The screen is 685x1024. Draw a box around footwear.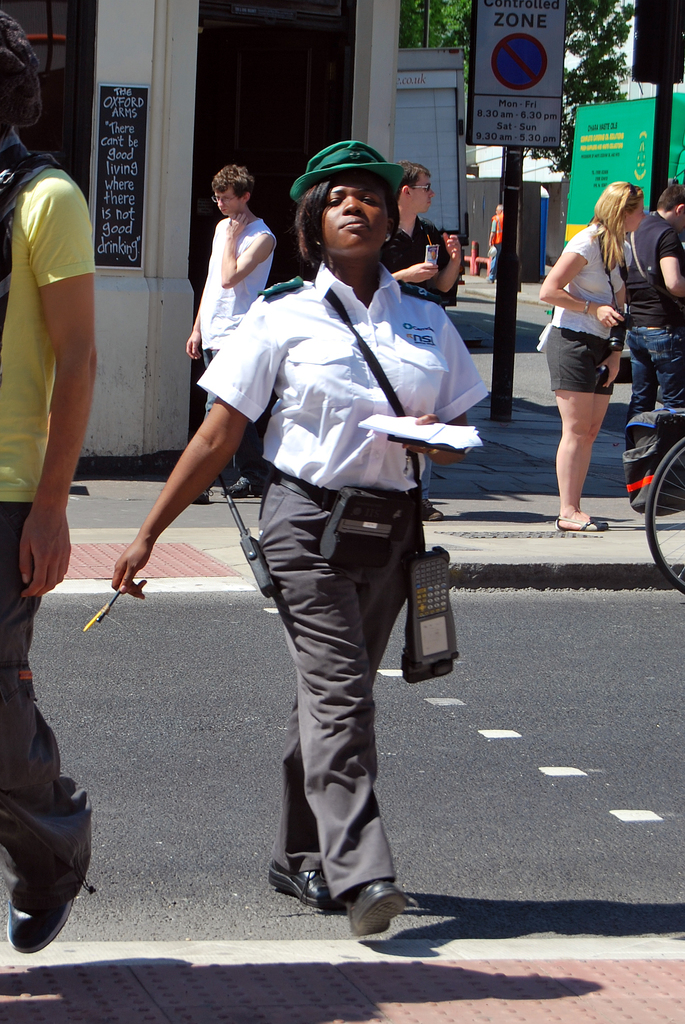
(left=345, top=884, right=406, bottom=938).
